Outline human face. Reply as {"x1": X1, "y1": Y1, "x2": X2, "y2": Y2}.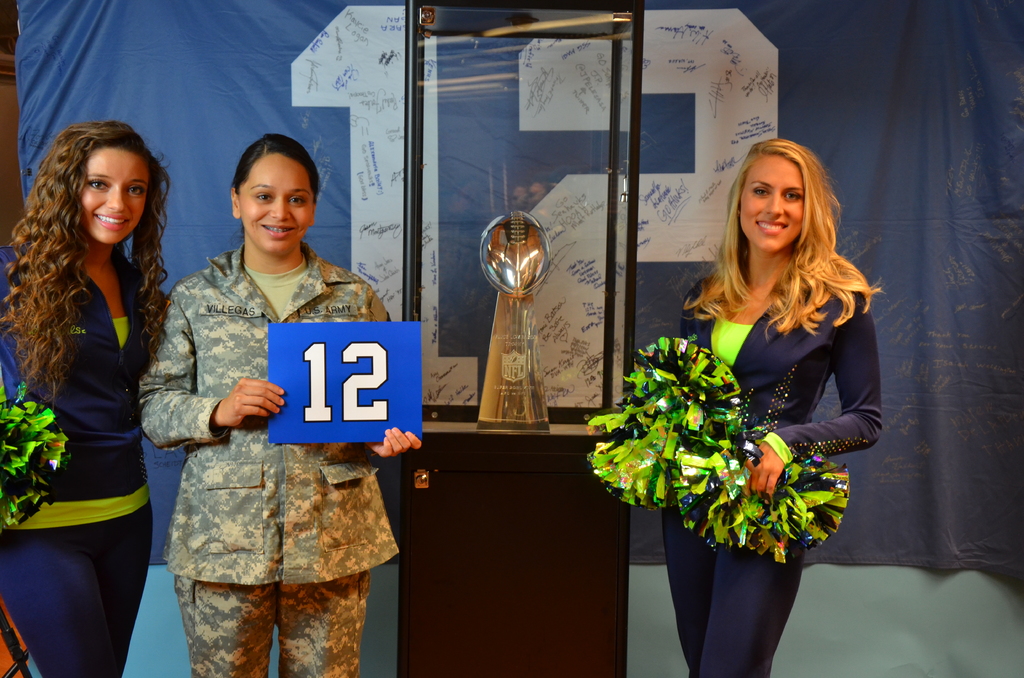
{"x1": 236, "y1": 149, "x2": 315, "y2": 255}.
